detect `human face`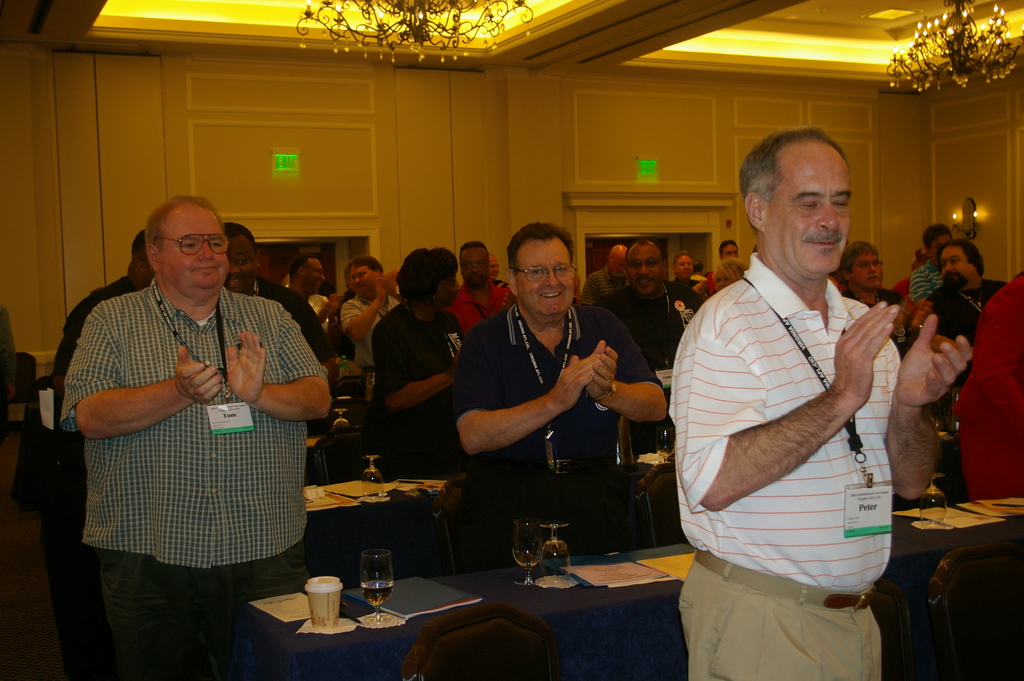
x1=513 y1=236 x2=577 y2=316
